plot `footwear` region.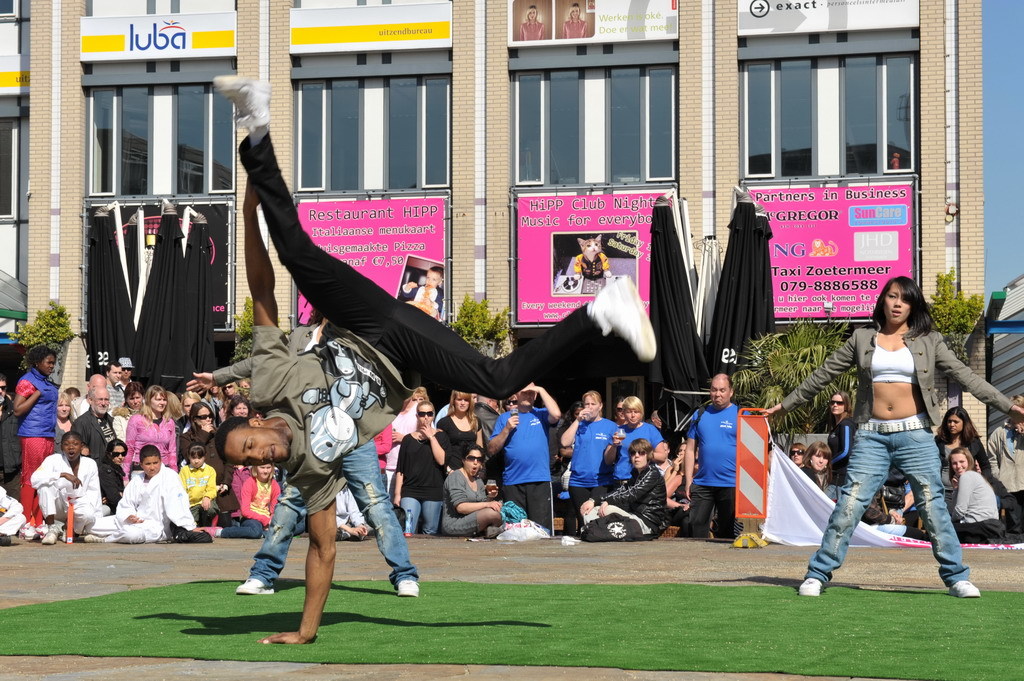
Plotted at [207, 77, 275, 133].
